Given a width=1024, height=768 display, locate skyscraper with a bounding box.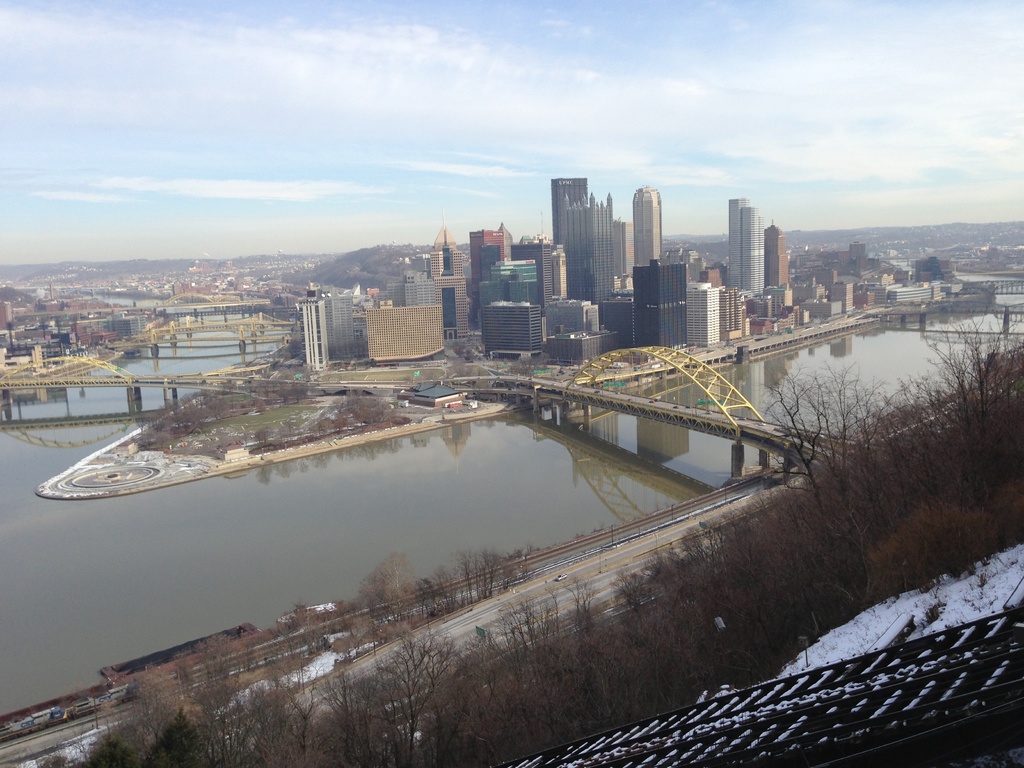
Located: x1=633, y1=188, x2=661, y2=262.
